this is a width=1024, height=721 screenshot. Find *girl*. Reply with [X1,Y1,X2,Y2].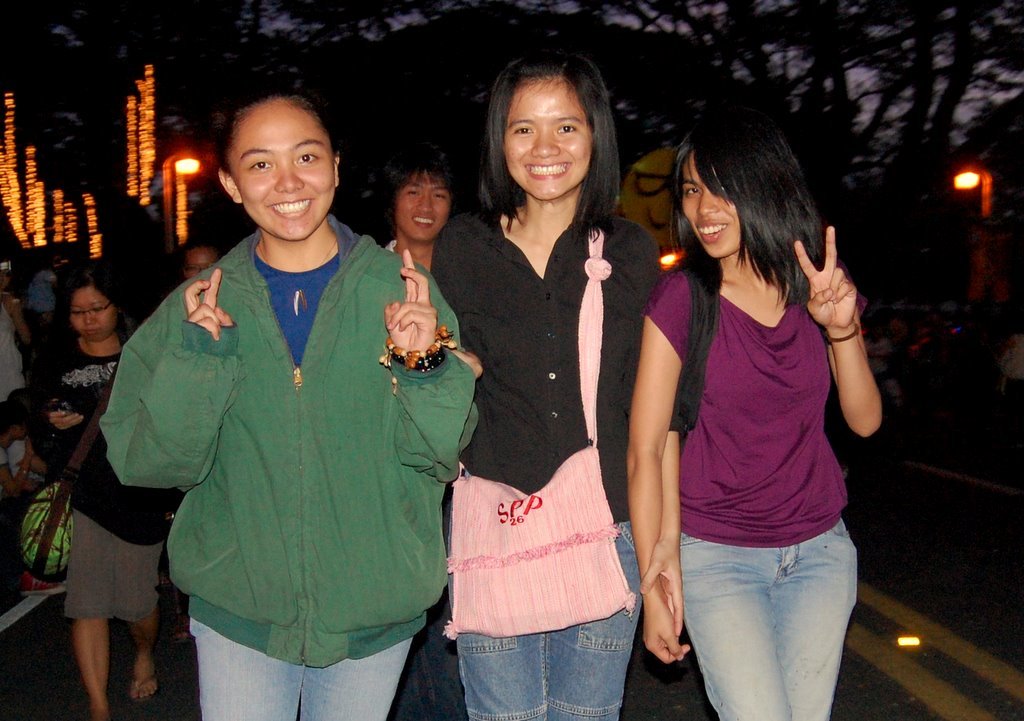
[100,89,464,720].
